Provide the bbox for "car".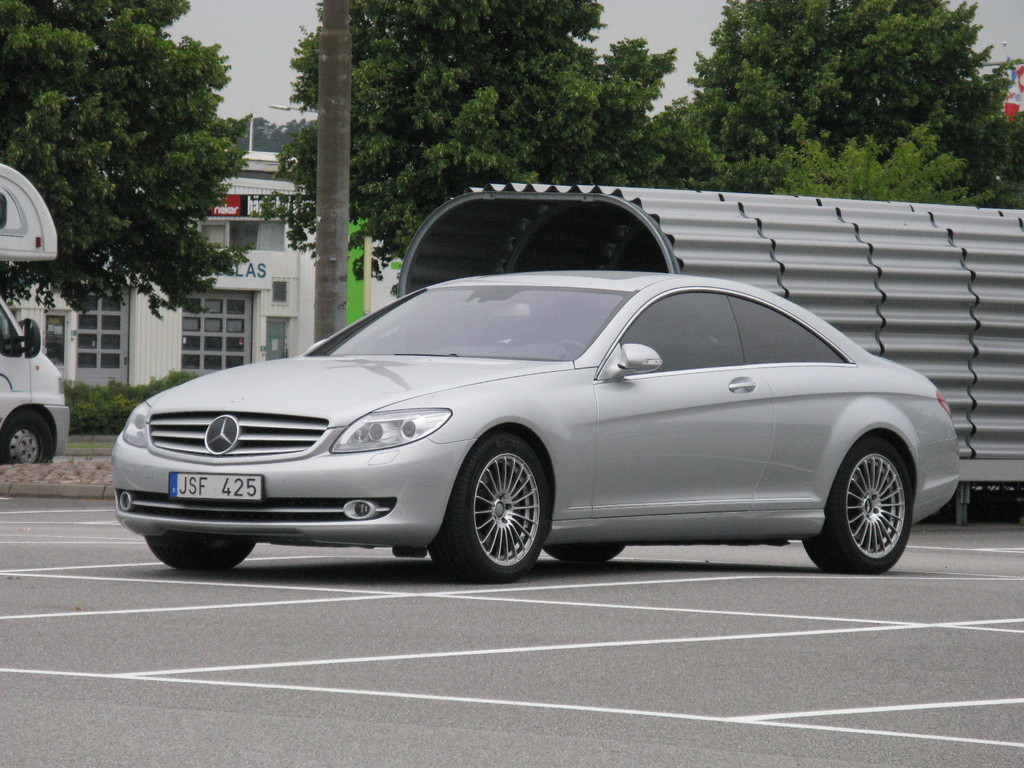
[88,249,963,580].
